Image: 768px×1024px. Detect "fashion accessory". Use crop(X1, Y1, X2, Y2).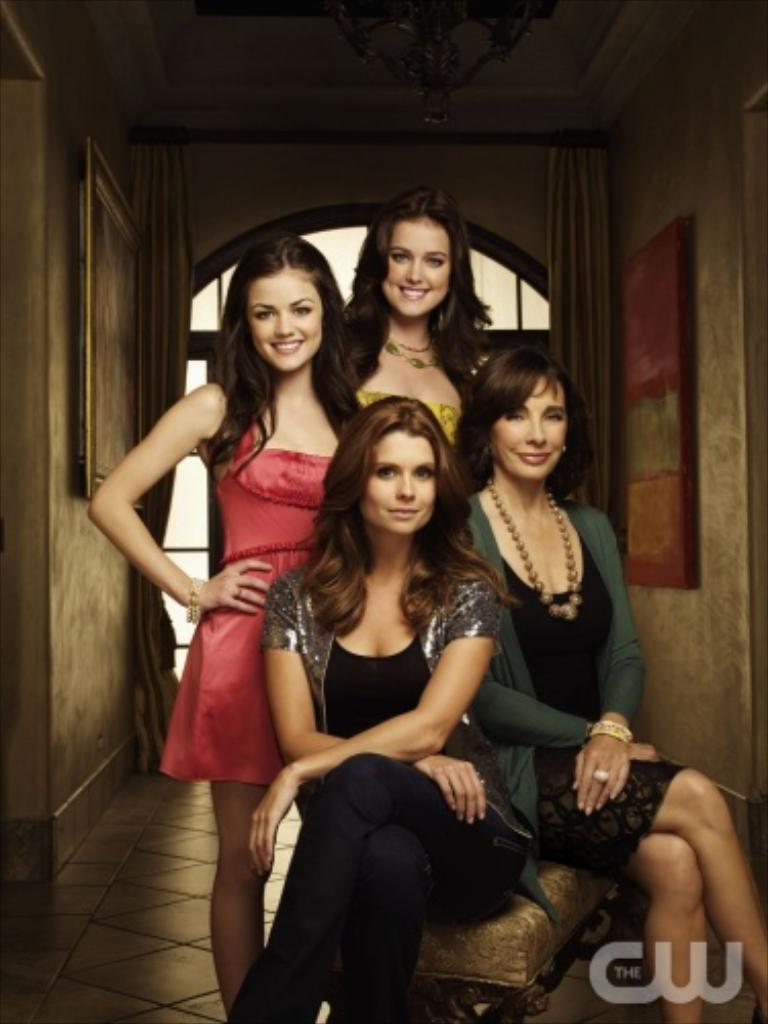
crop(487, 477, 582, 625).
